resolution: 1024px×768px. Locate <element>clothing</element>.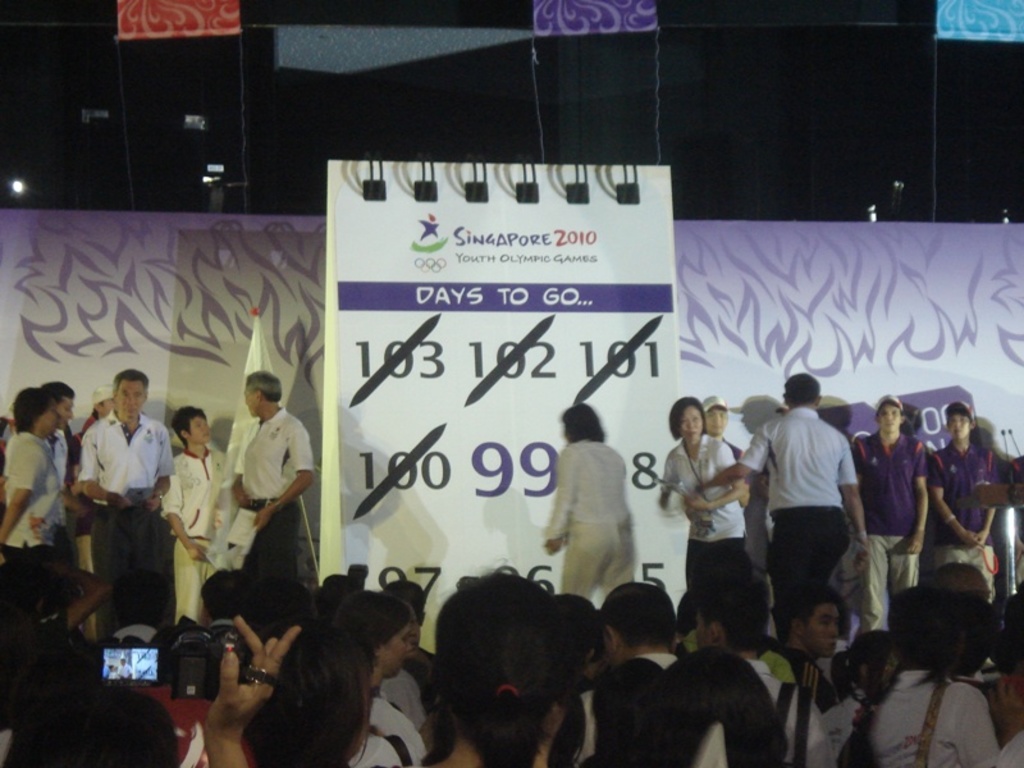
locate(620, 637, 819, 767).
